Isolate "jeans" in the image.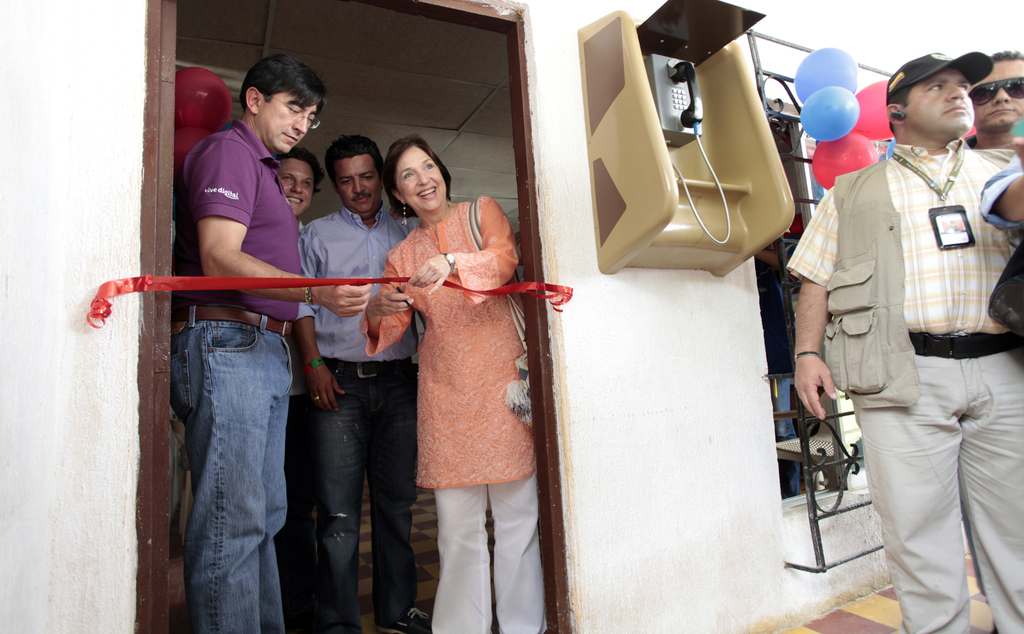
Isolated region: <bbox>150, 302, 311, 633</bbox>.
